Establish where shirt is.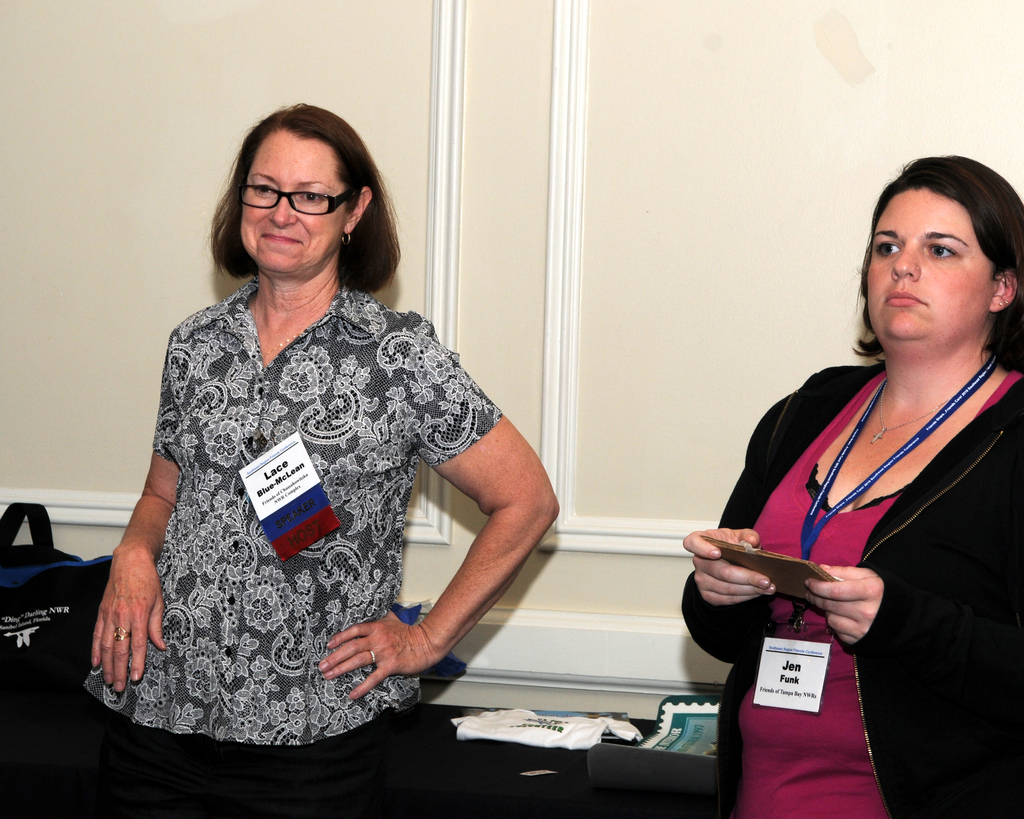
Established at bbox=[81, 275, 503, 750].
